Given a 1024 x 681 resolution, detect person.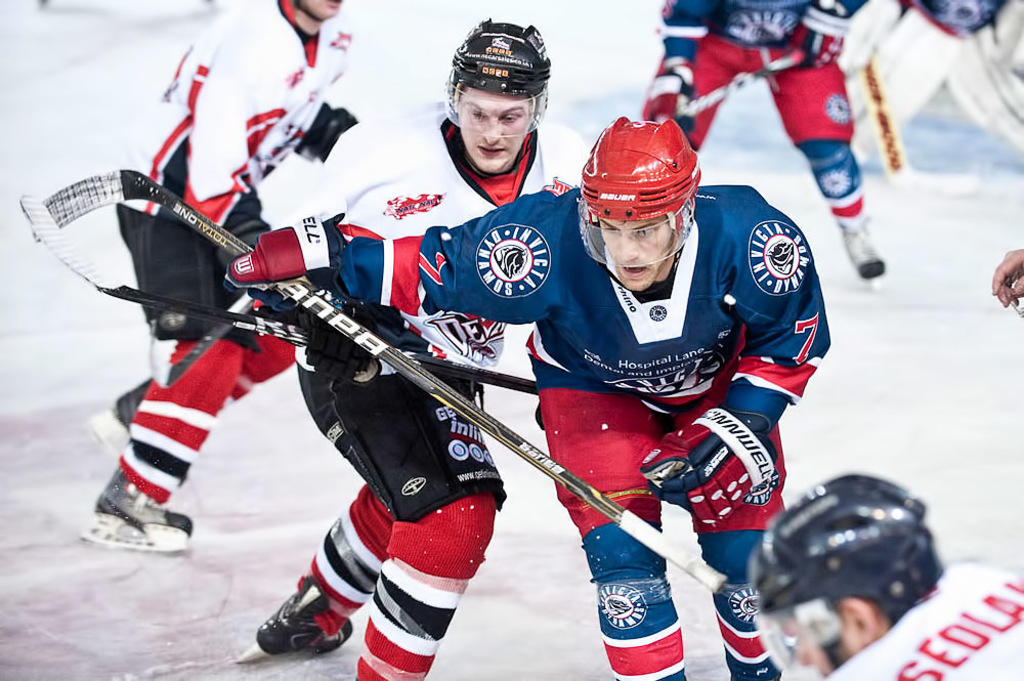
box=[240, 11, 600, 680].
